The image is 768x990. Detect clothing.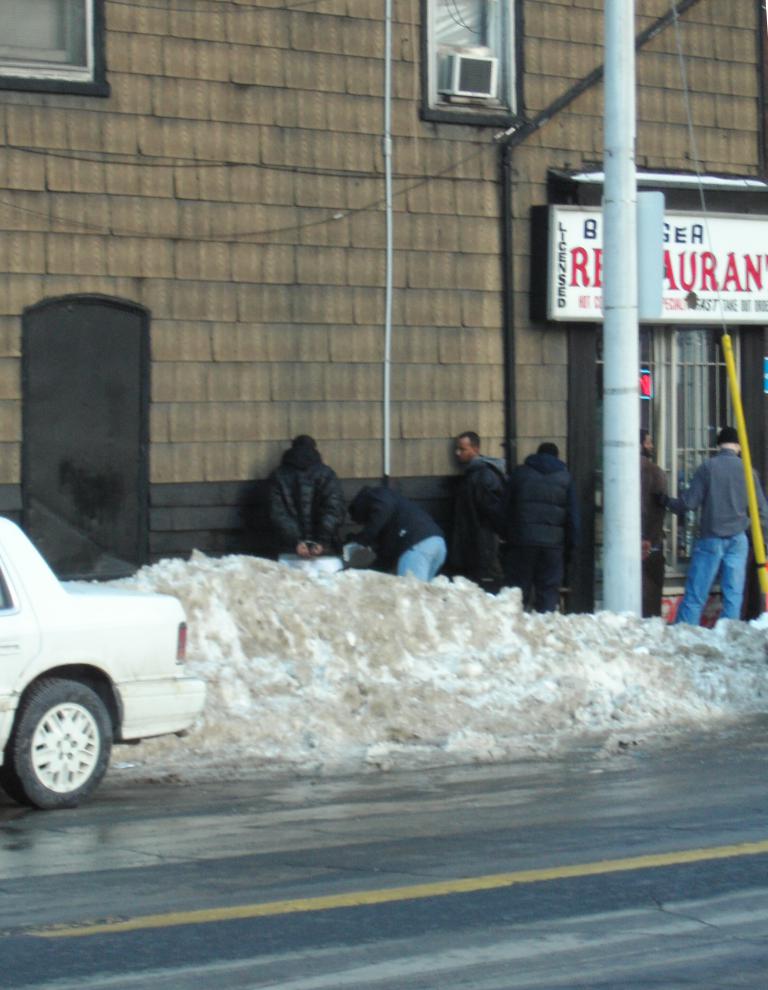
Detection: (left=517, top=447, right=563, bottom=612).
